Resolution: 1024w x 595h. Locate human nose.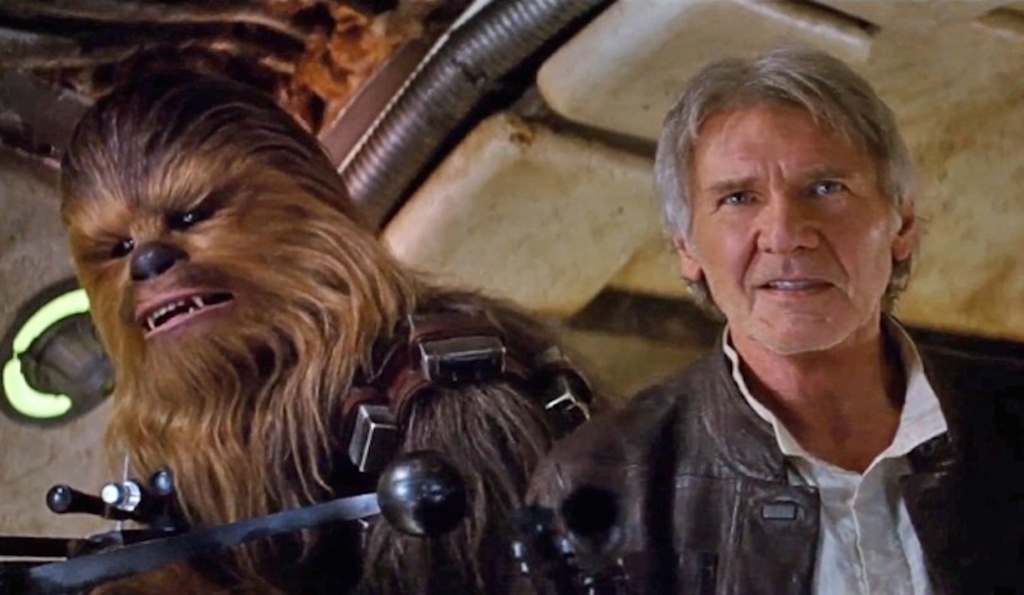
crop(756, 194, 818, 257).
